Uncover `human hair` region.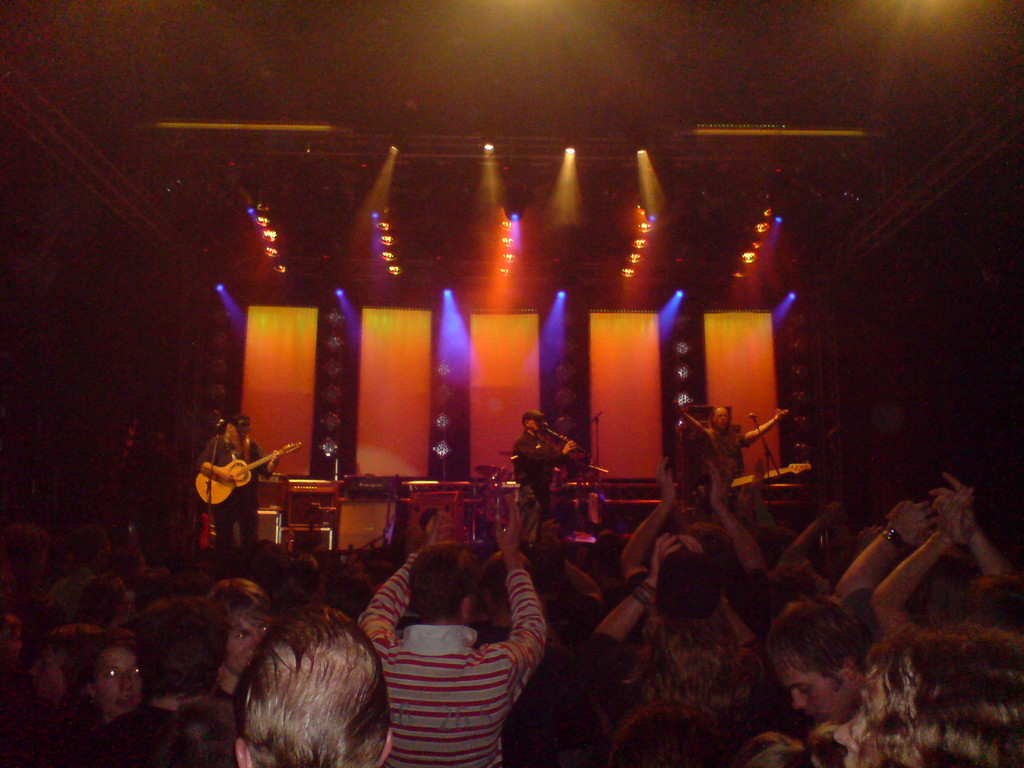
Uncovered: [x1=662, y1=545, x2=720, y2=616].
